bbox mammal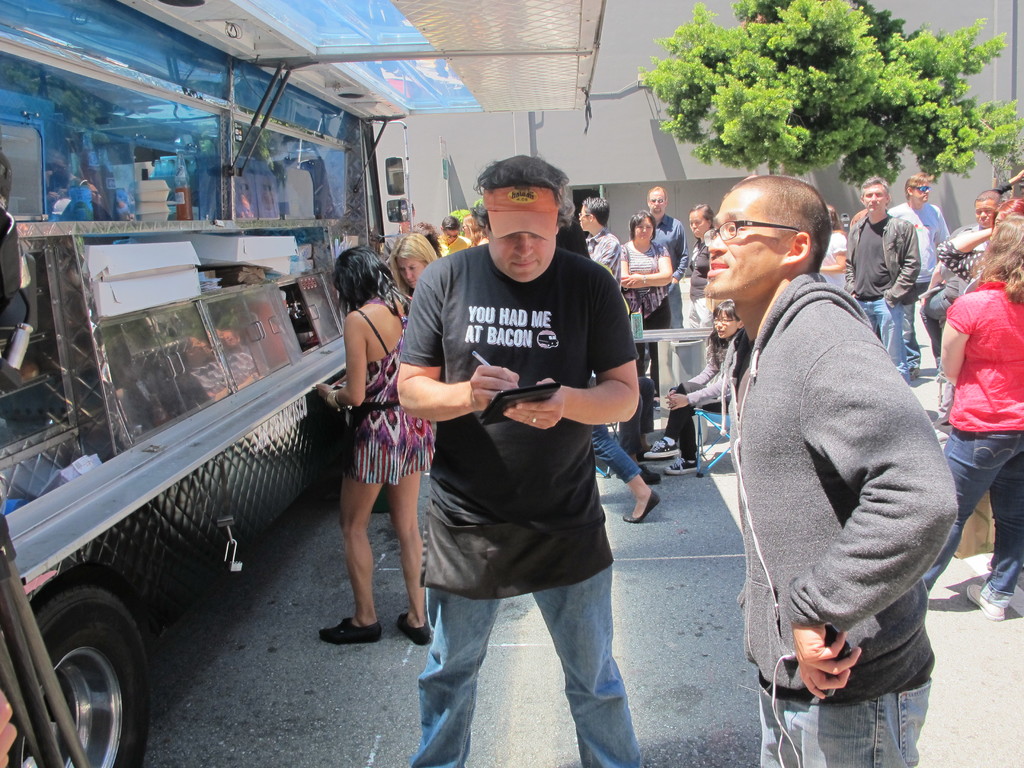
crop(925, 218, 1023, 613)
